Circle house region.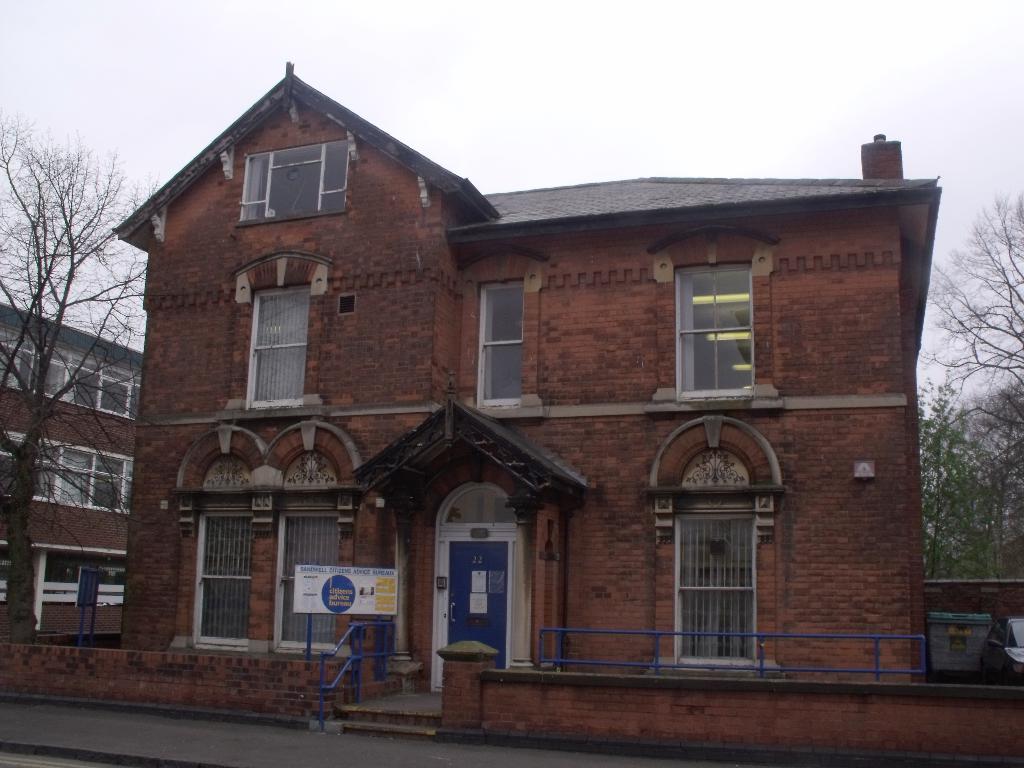
Region: bbox=(92, 49, 920, 739).
